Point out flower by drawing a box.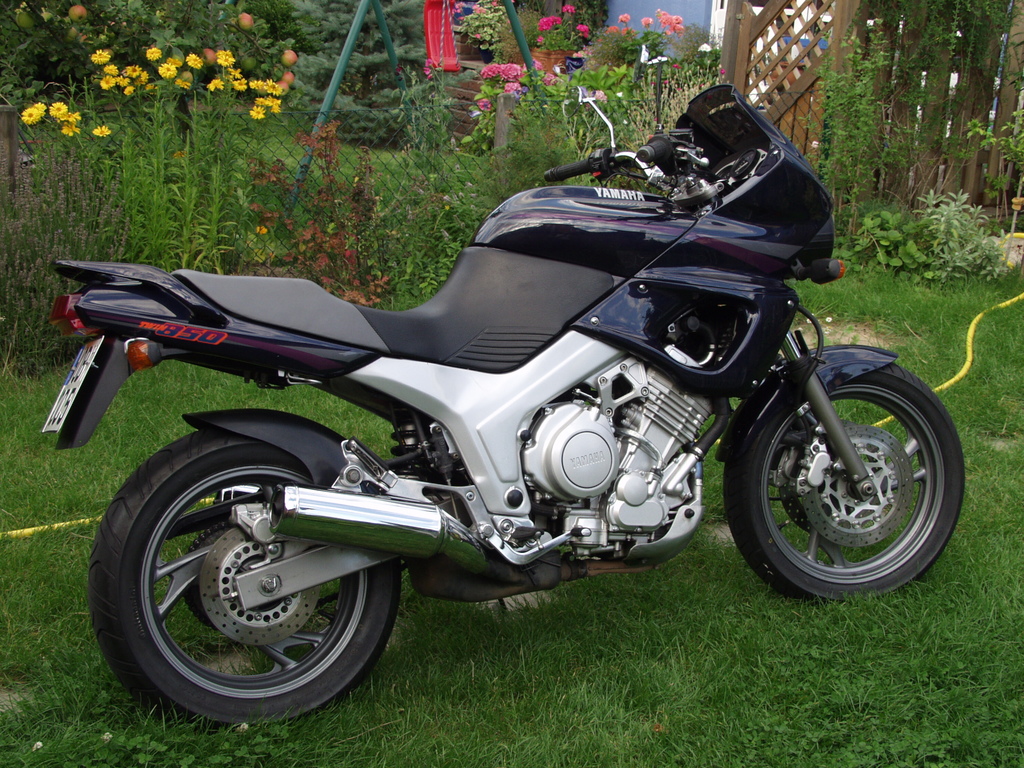
box=[606, 25, 622, 31].
